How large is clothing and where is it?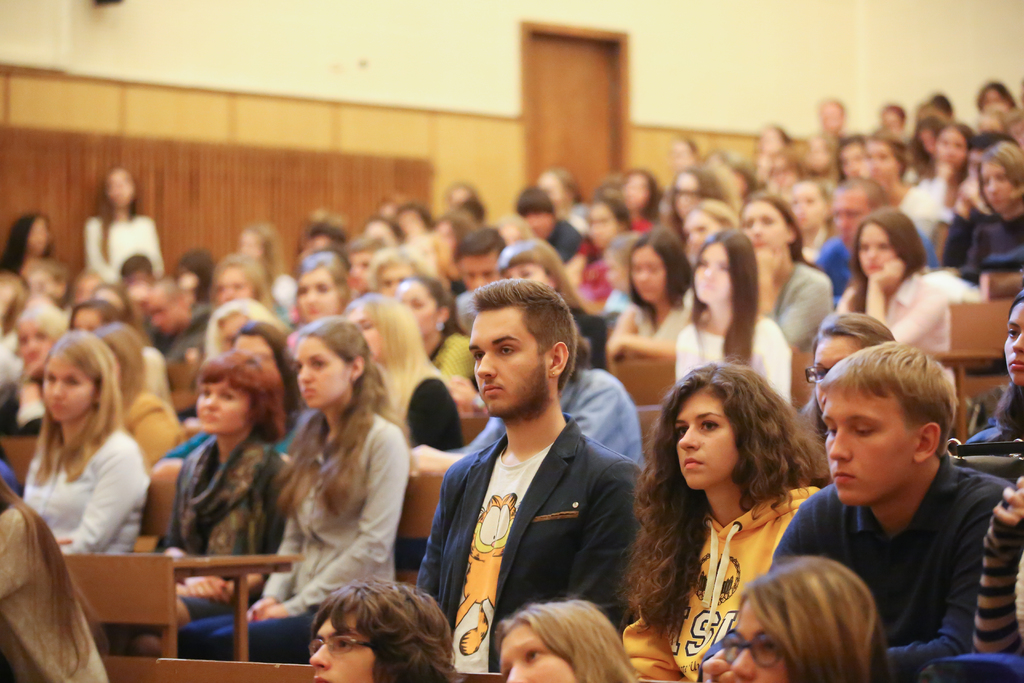
Bounding box: [x1=440, y1=330, x2=479, y2=388].
